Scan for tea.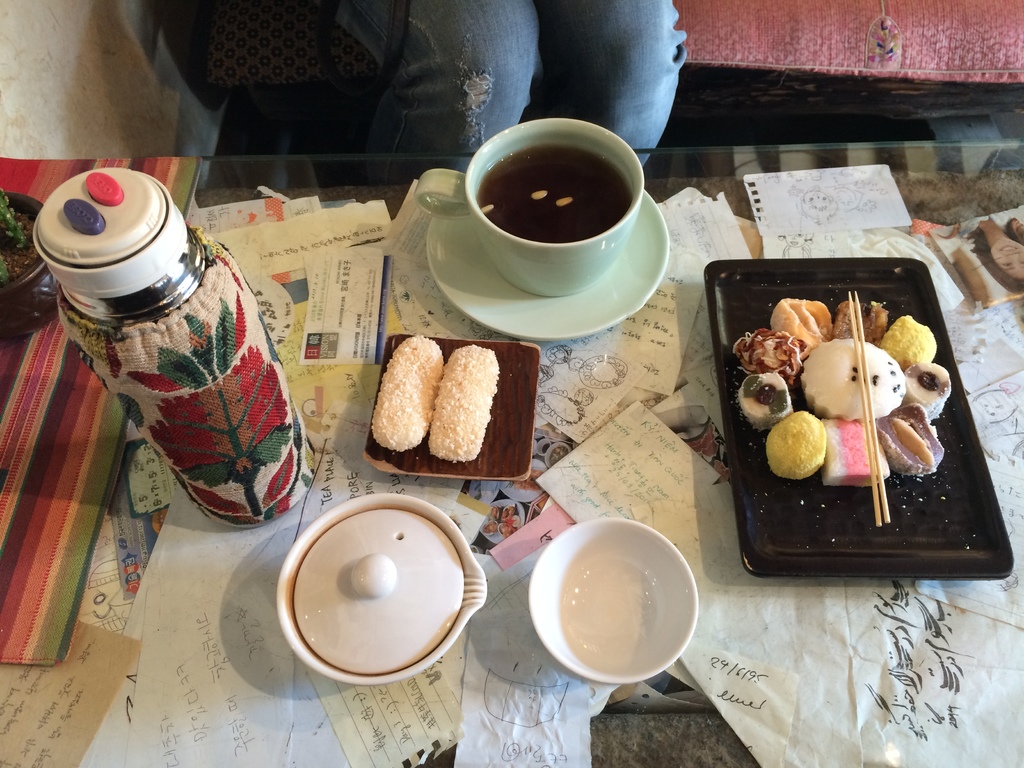
Scan result: l=478, t=145, r=627, b=243.
